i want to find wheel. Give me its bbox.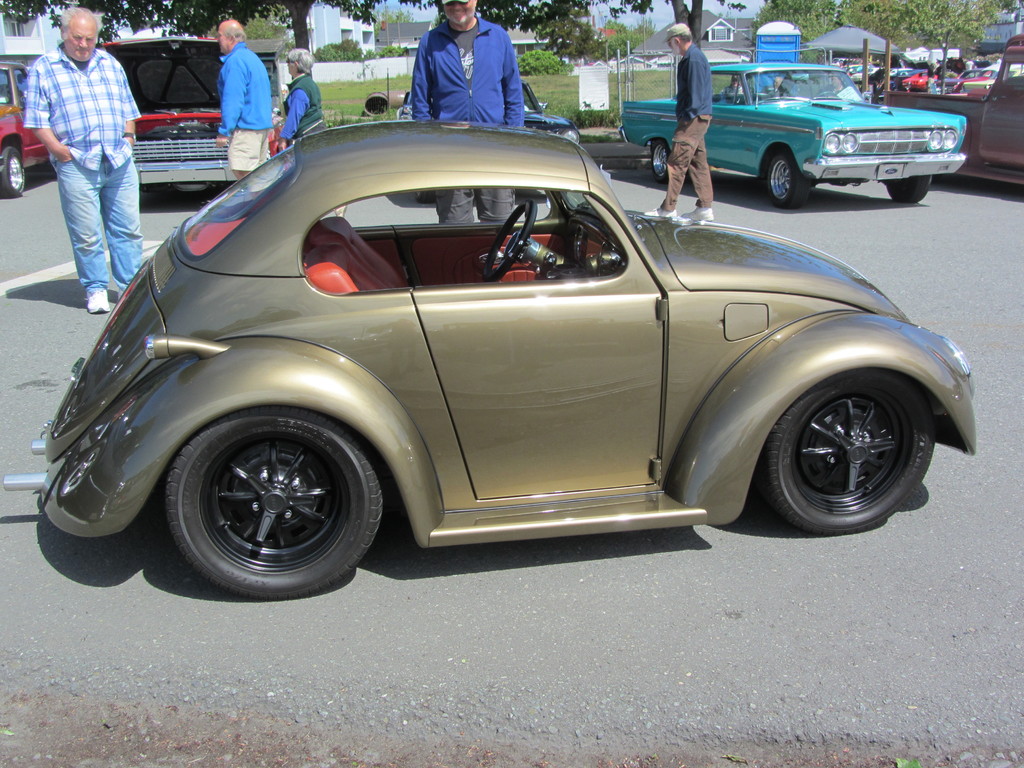
x1=744, y1=365, x2=933, y2=520.
